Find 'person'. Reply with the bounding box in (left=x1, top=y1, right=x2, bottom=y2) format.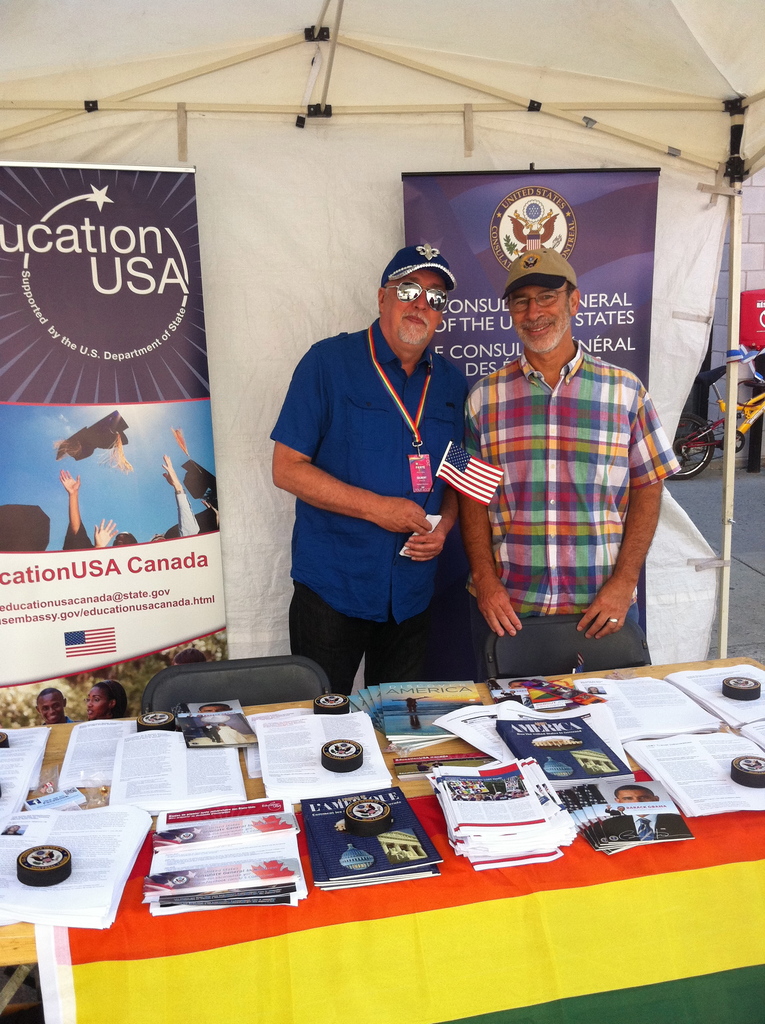
(left=276, top=218, right=492, bottom=707).
